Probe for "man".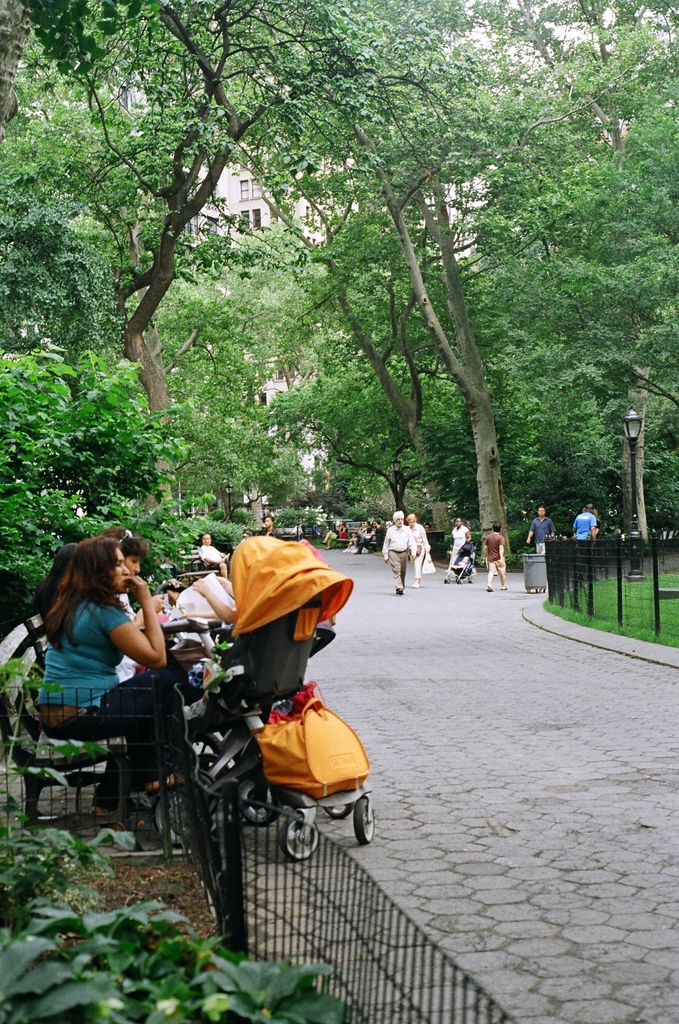
Probe result: crop(200, 533, 230, 574).
